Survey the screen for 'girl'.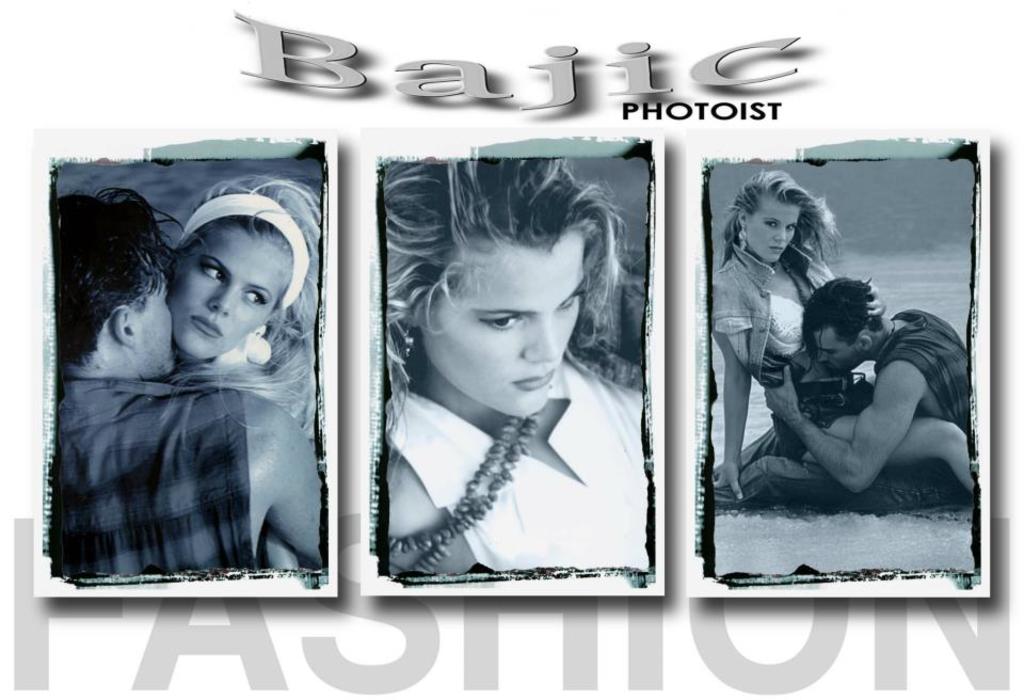
Survey found: <box>167,171,318,579</box>.
